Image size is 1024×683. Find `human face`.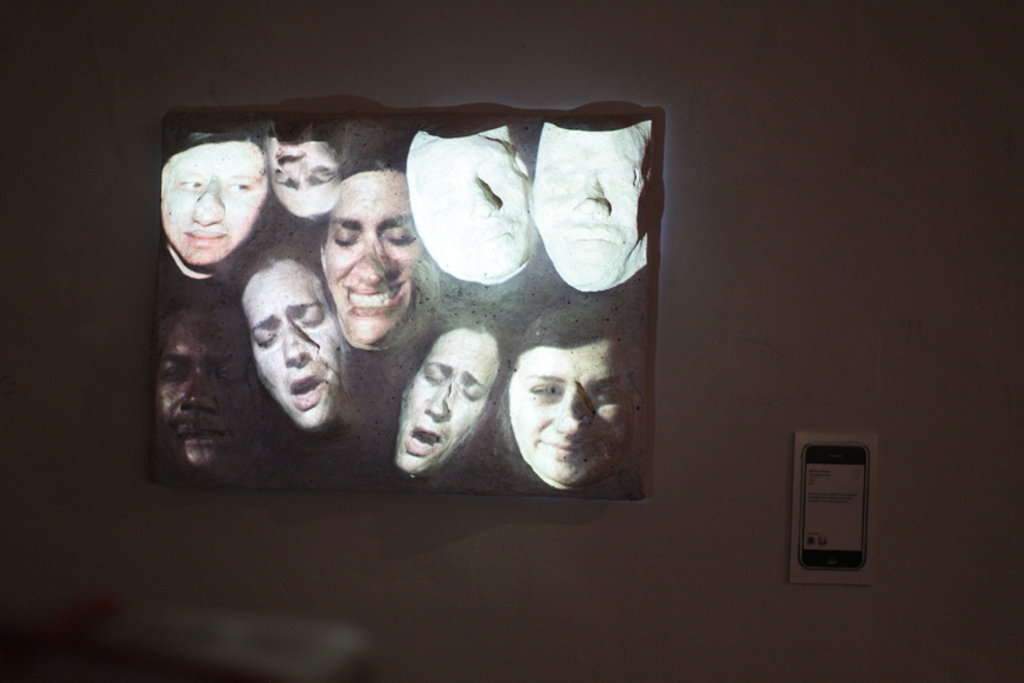
bbox=[159, 142, 268, 270].
